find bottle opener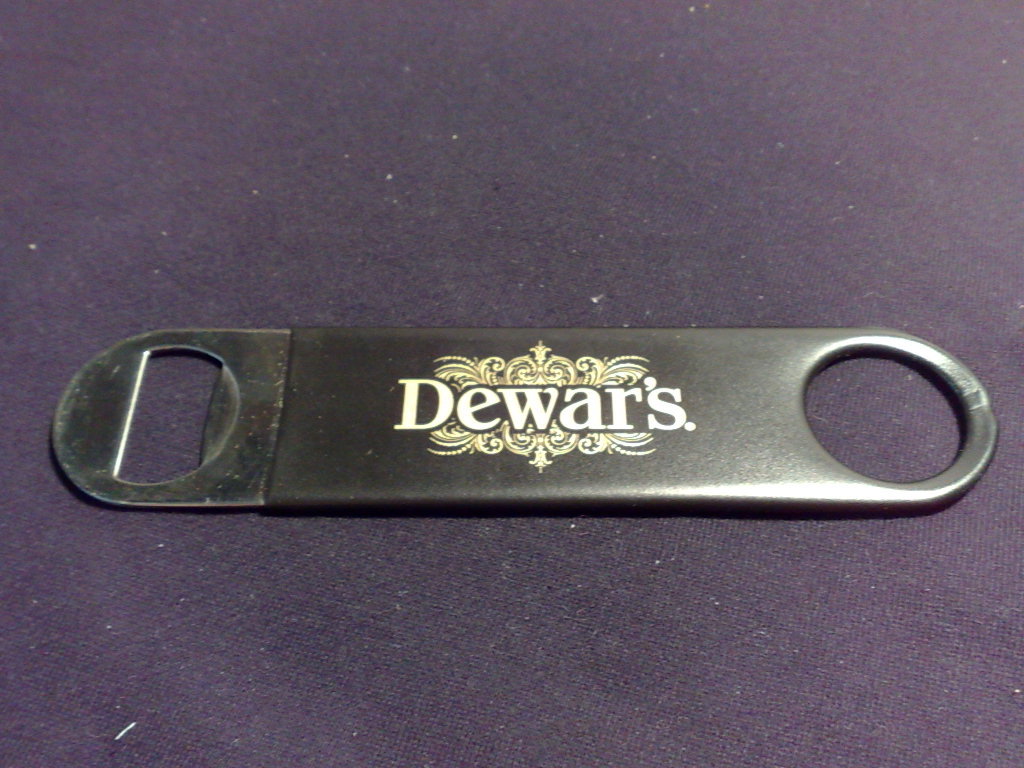
bbox(50, 325, 999, 519)
